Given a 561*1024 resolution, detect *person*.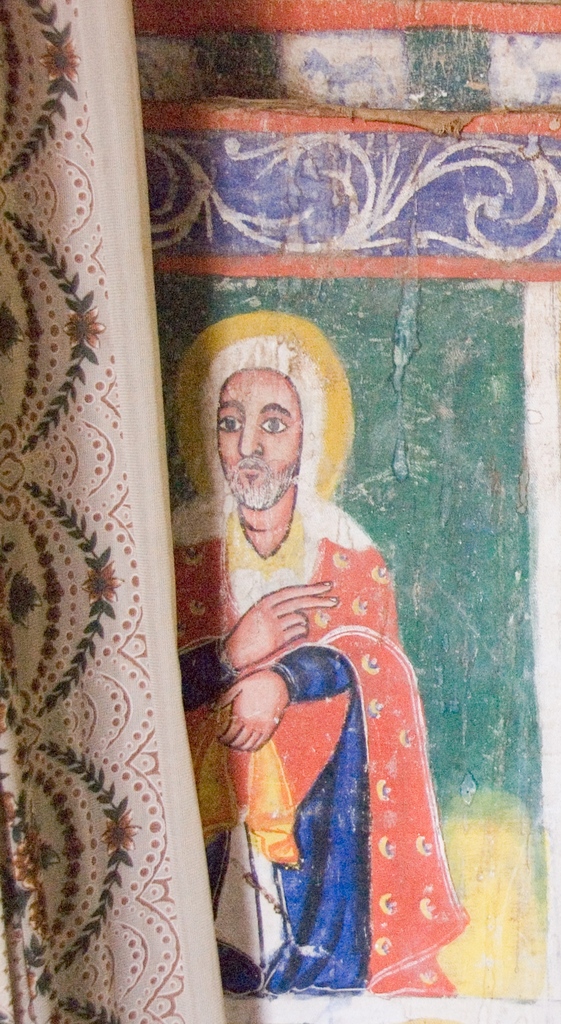
179:326:453:1001.
